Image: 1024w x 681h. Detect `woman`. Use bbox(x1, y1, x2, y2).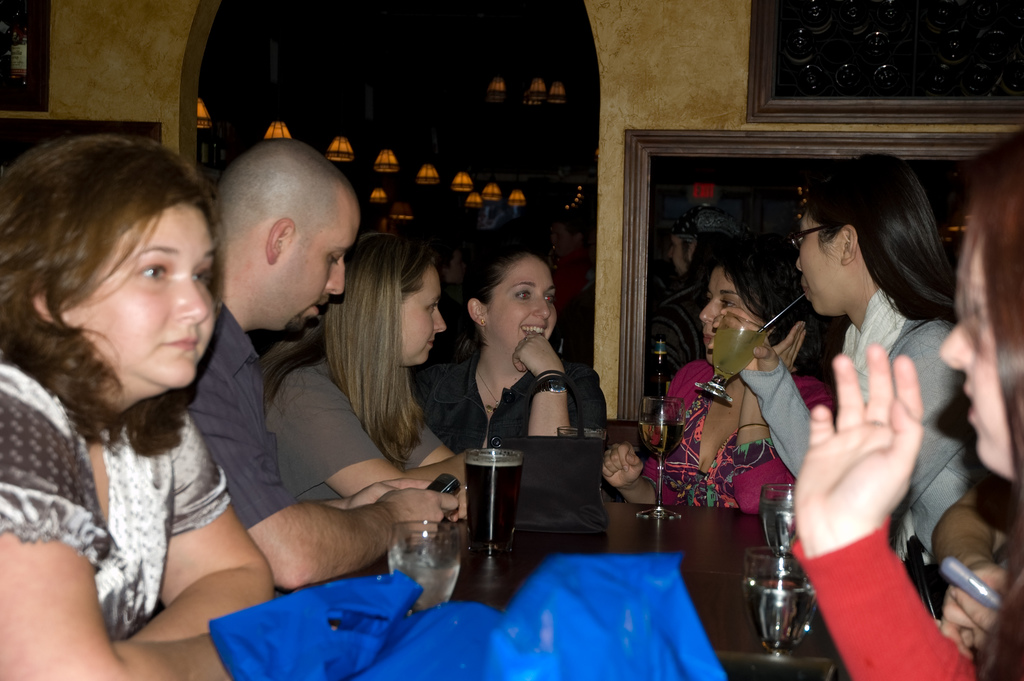
bbox(444, 243, 607, 503).
